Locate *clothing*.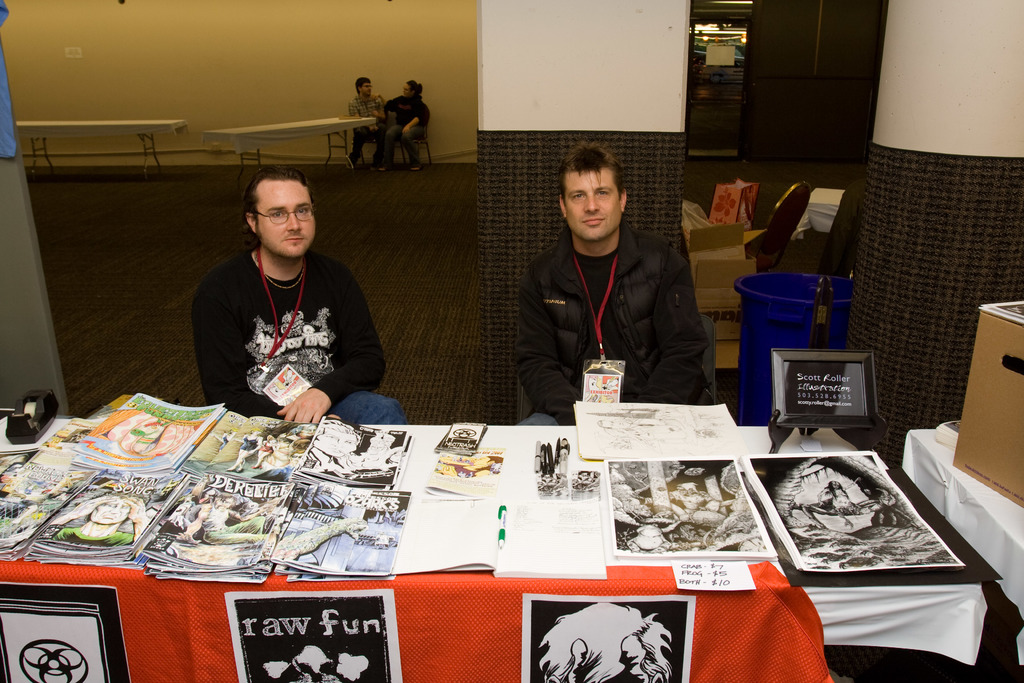
Bounding box: [x1=338, y1=90, x2=385, y2=159].
